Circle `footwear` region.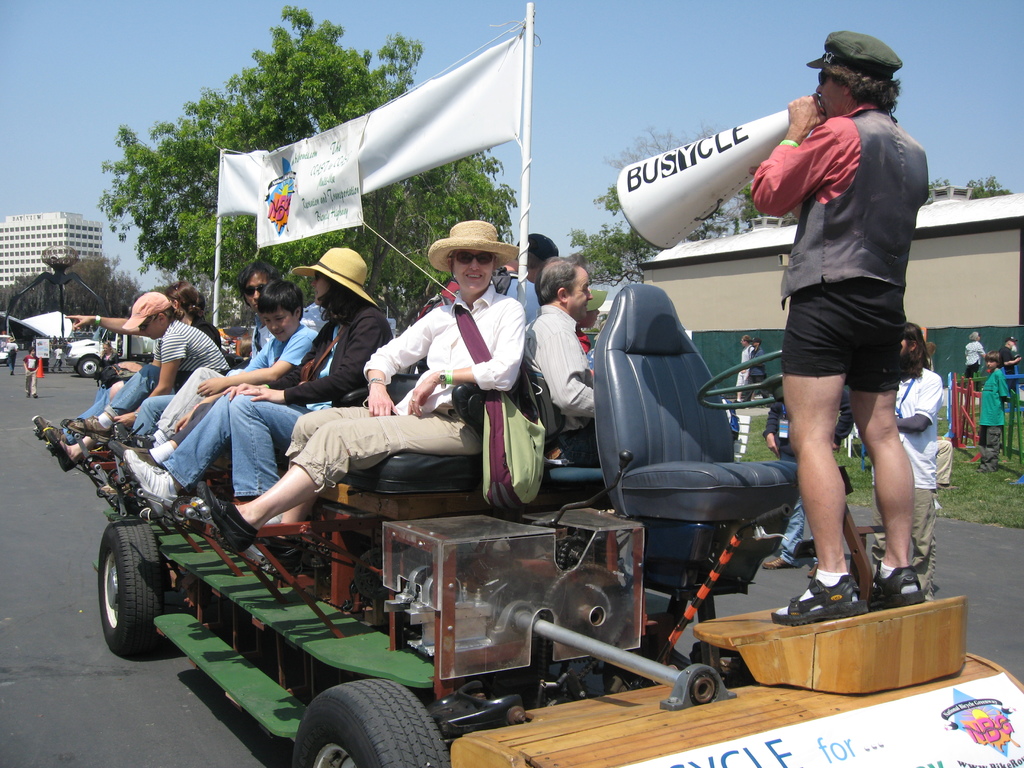
Region: box=[123, 449, 173, 516].
